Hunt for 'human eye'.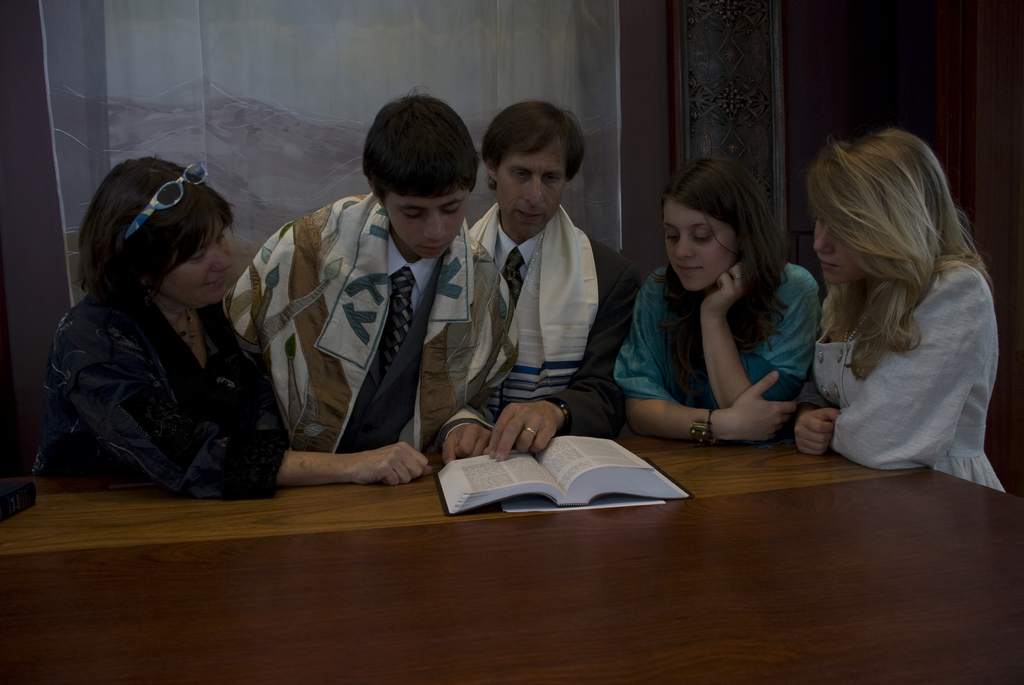
Hunted down at detection(216, 233, 227, 242).
